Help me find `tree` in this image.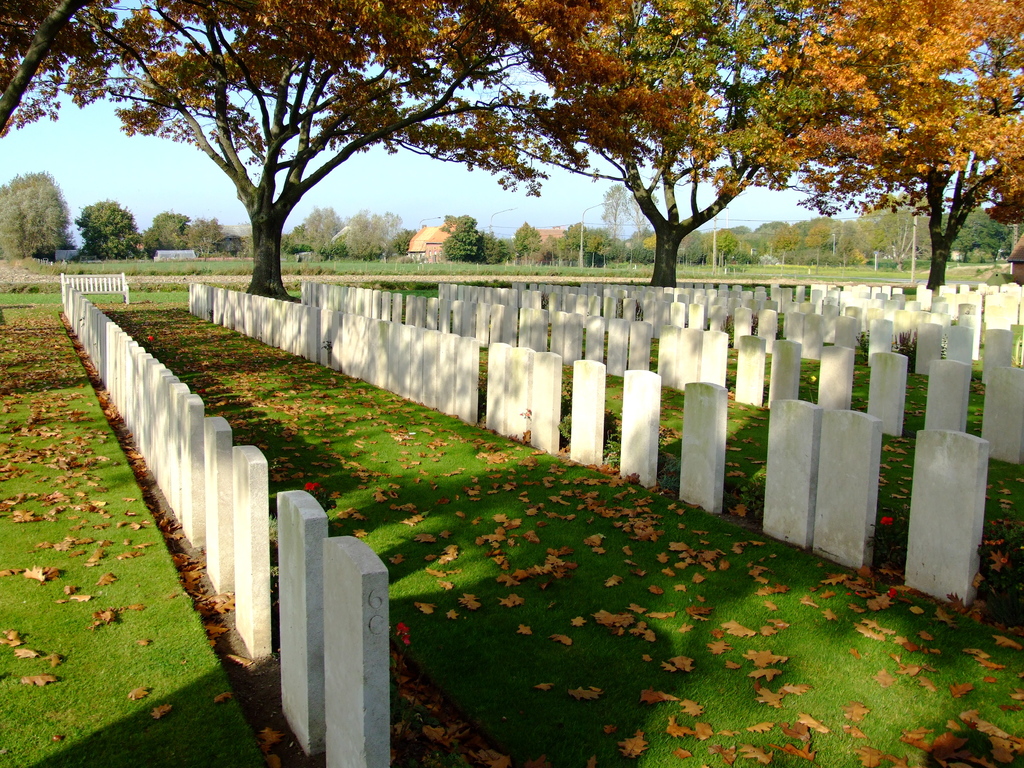
Found it: 475,225,500,269.
